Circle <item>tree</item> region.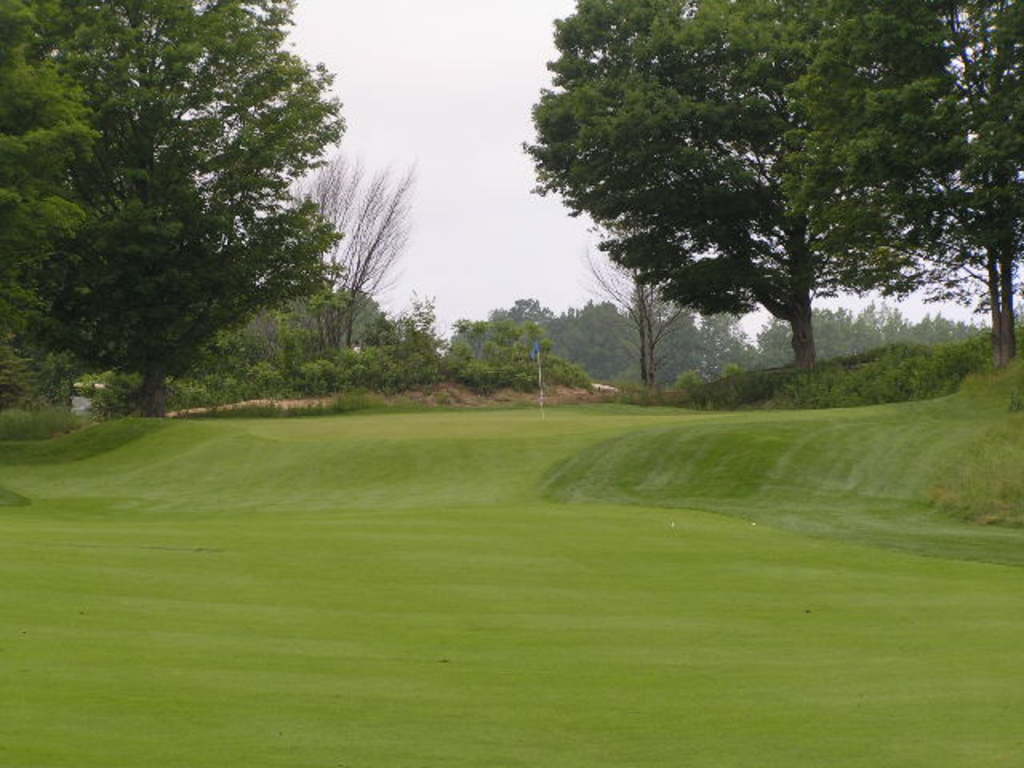
Region: [0,0,411,389].
